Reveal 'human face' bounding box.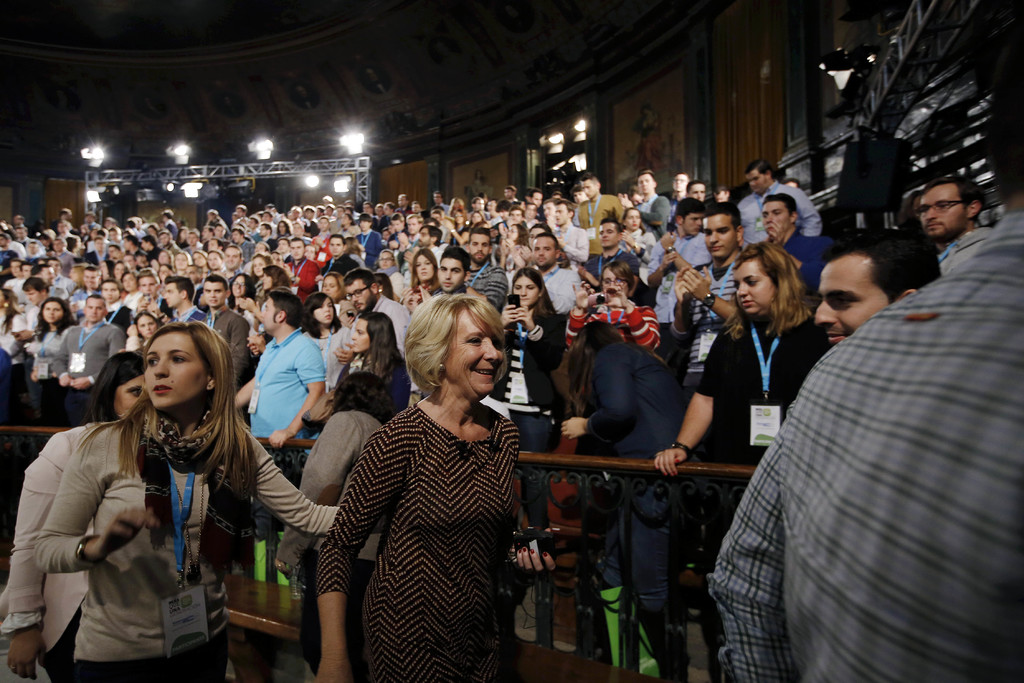
Revealed: 390:215:403:232.
